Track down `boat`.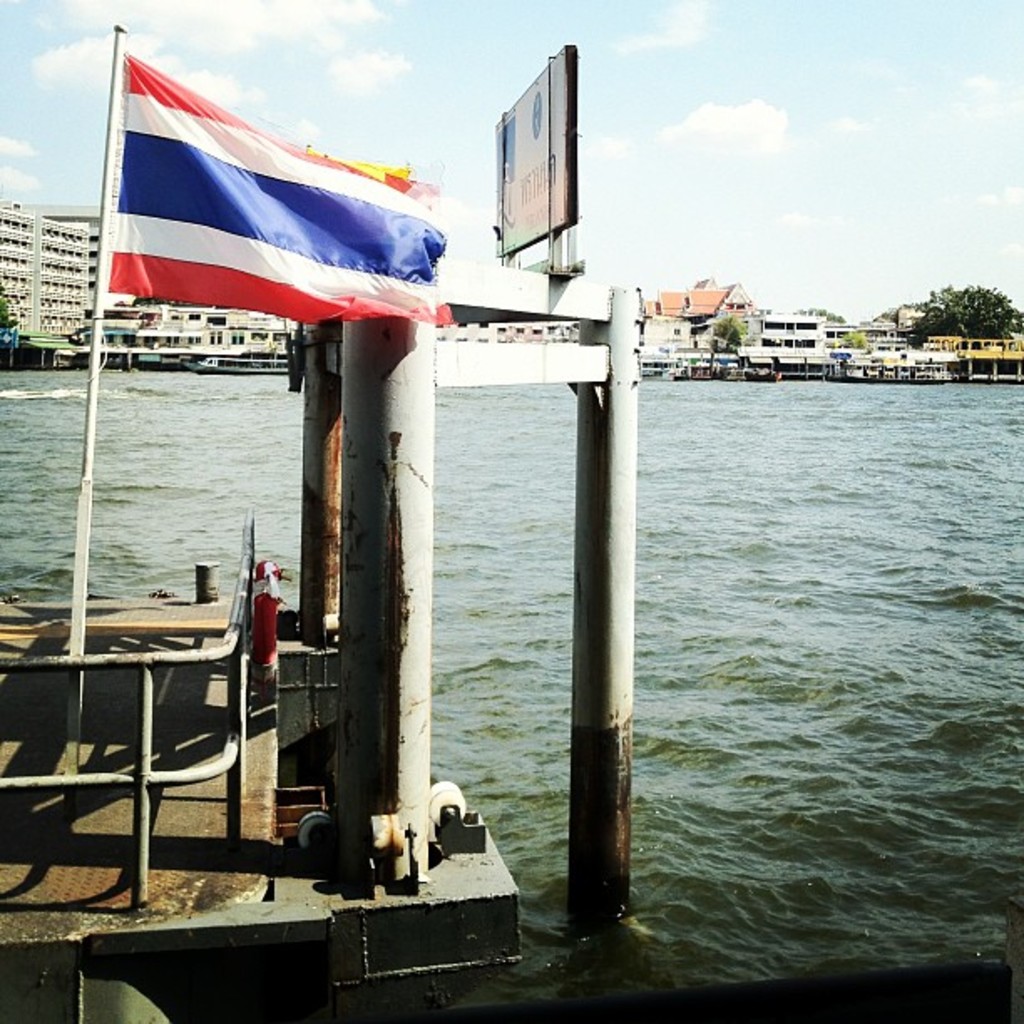
Tracked to (184, 346, 288, 376).
